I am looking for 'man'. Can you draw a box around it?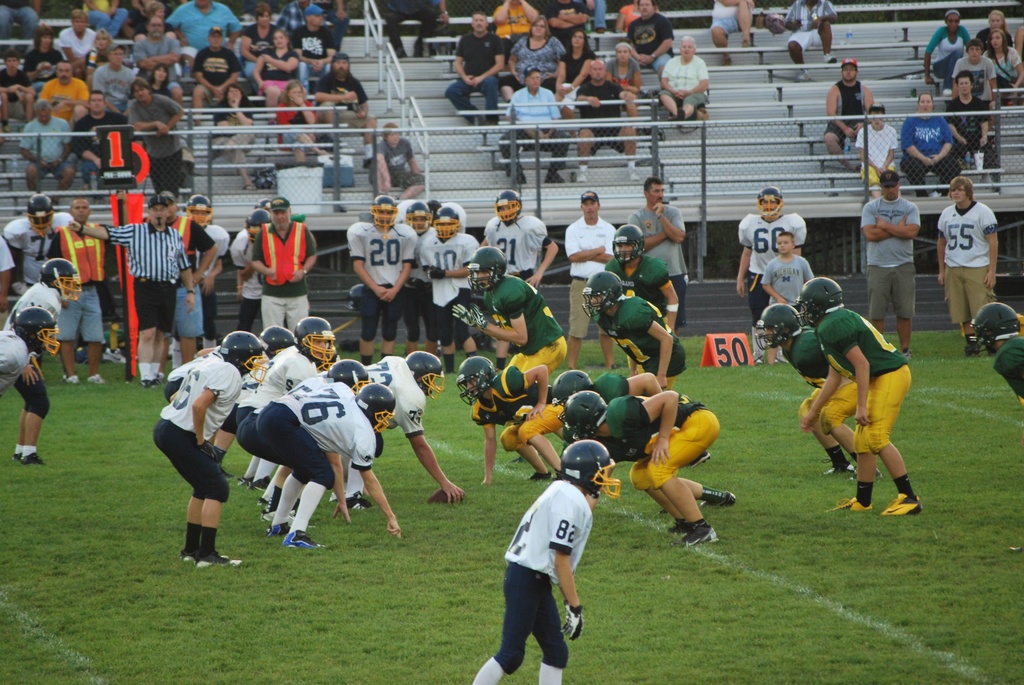
Sure, the bounding box is detection(968, 300, 1023, 405).
